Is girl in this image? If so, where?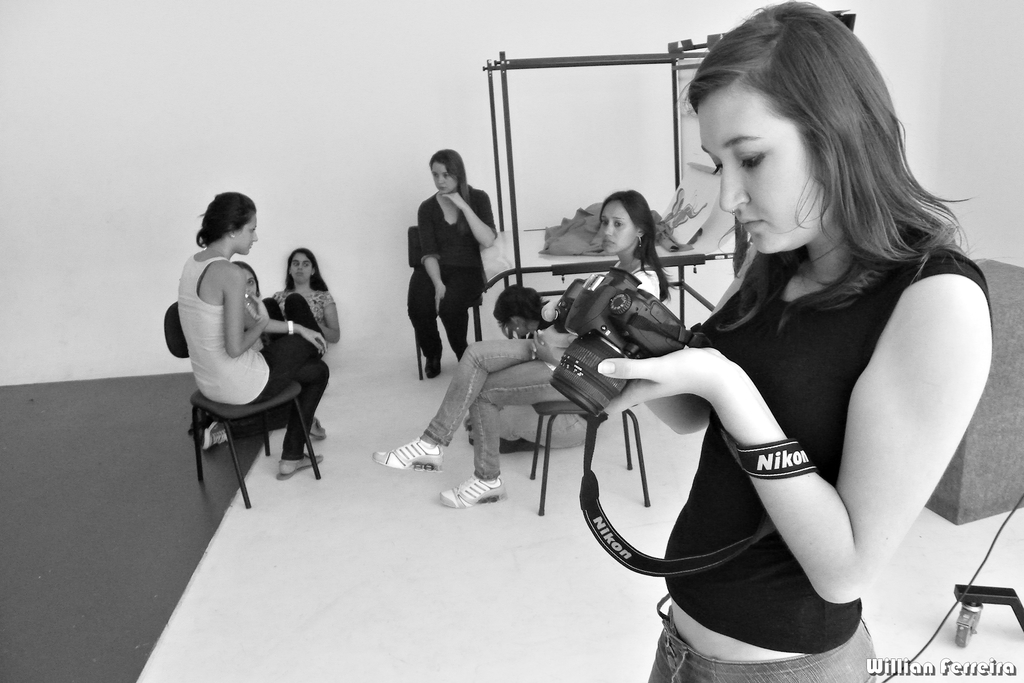
Yes, at select_region(545, 4, 1000, 682).
